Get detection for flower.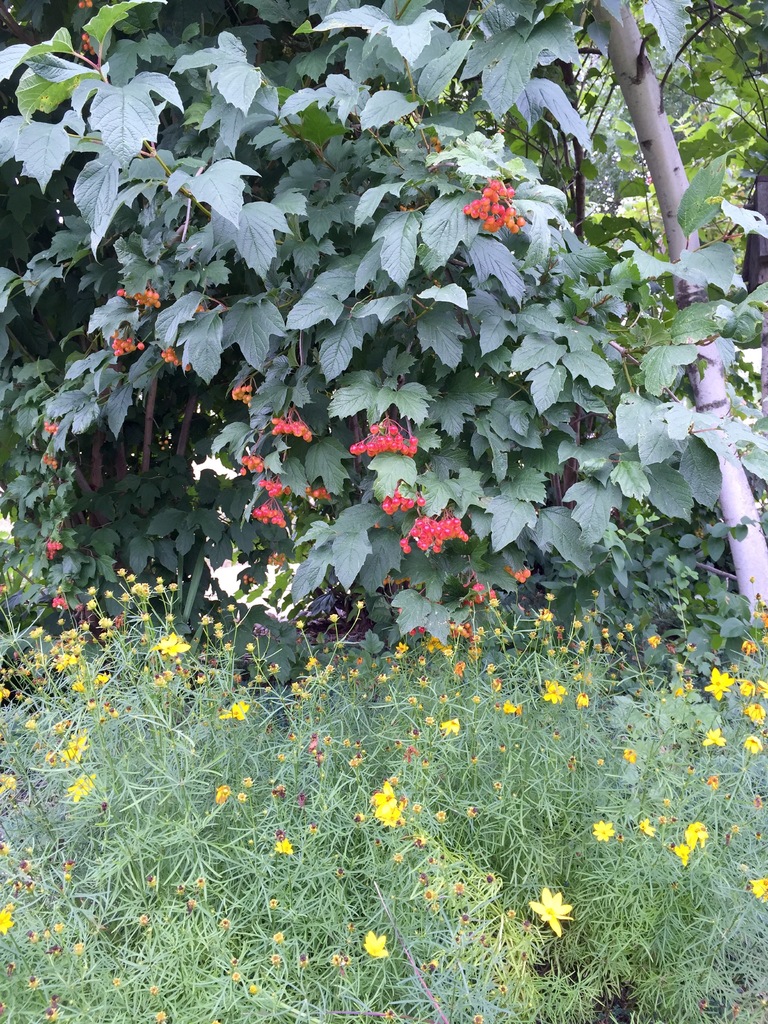
Detection: <region>710, 772, 723, 794</region>.
